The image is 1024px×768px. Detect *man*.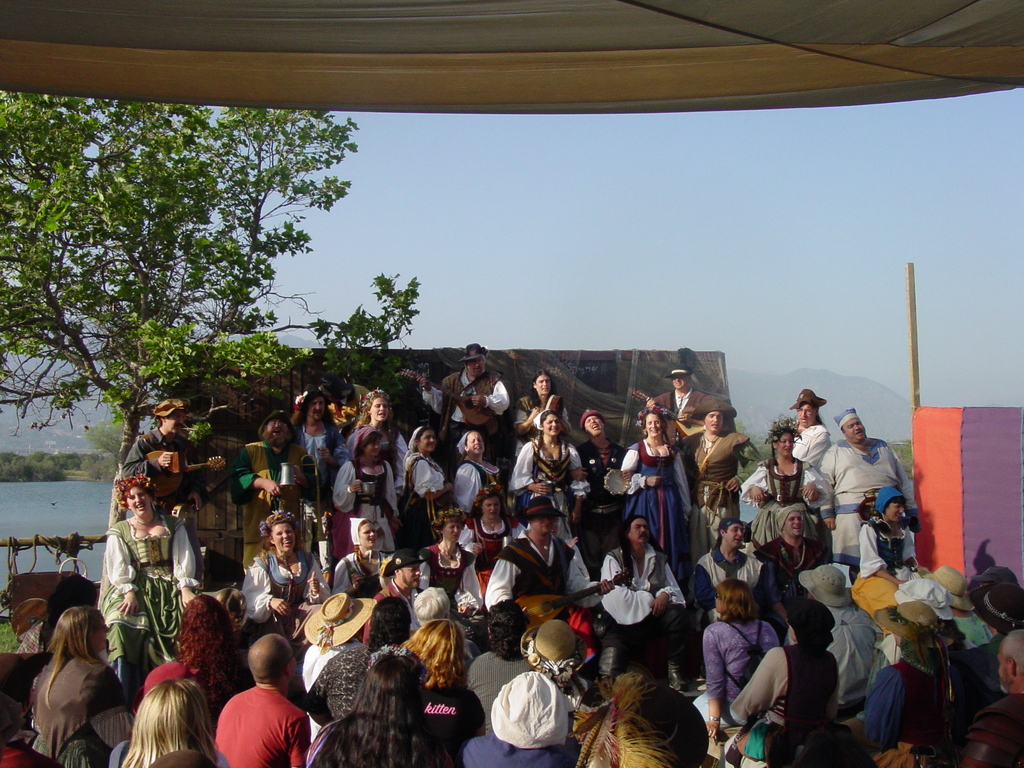
Detection: (x1=432, y1=340, x2=509, y2=456).
